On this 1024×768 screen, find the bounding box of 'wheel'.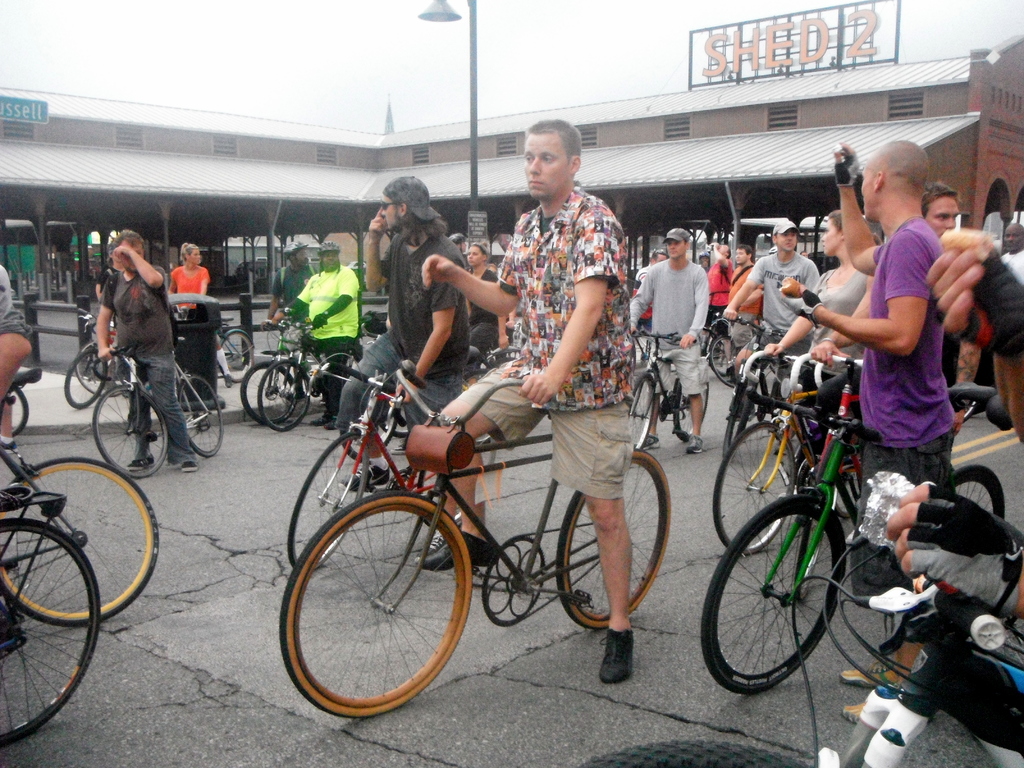
Bounding box: {"x1": 259, "y1": 360, "x2": 311, "y2": 436}.
